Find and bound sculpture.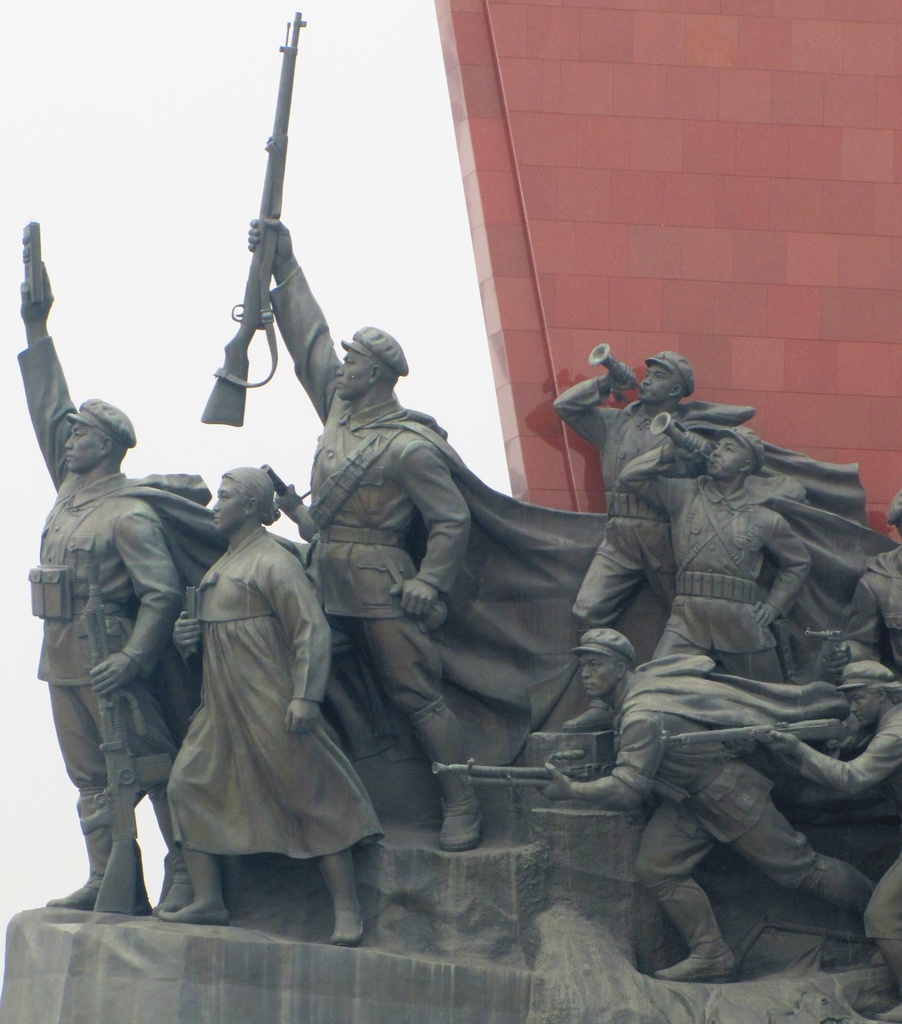
Bound: region(785, 476, 899, 770).
